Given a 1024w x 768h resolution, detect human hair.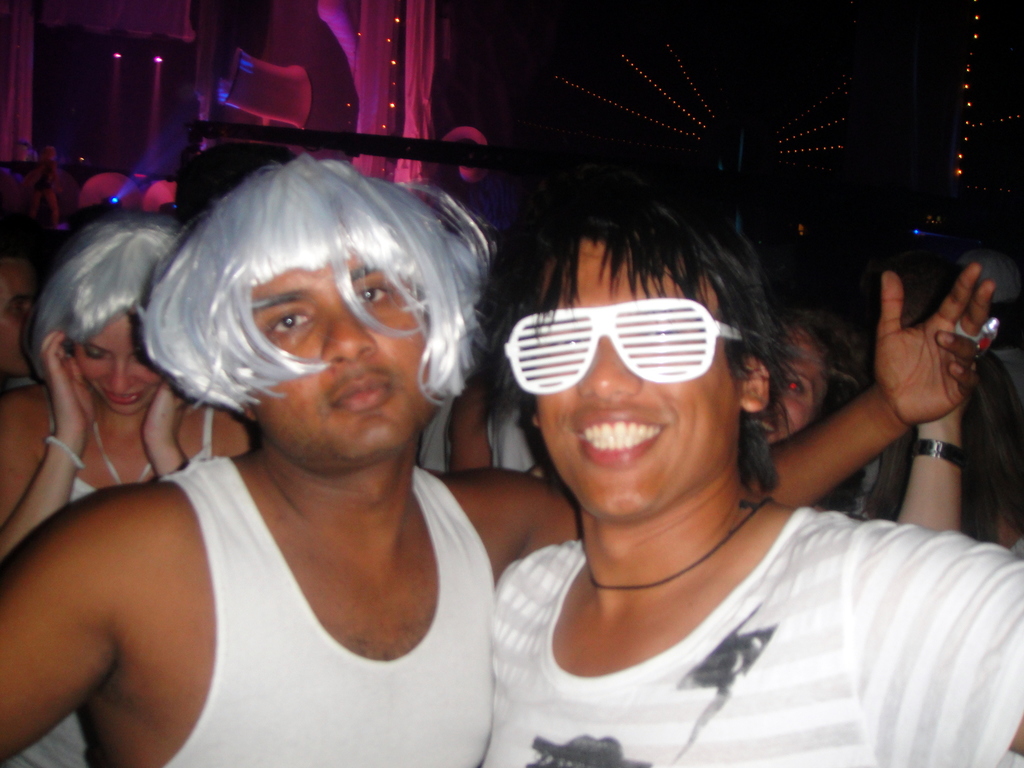
<bbox>781, 308, 863, 447</bbox>.
